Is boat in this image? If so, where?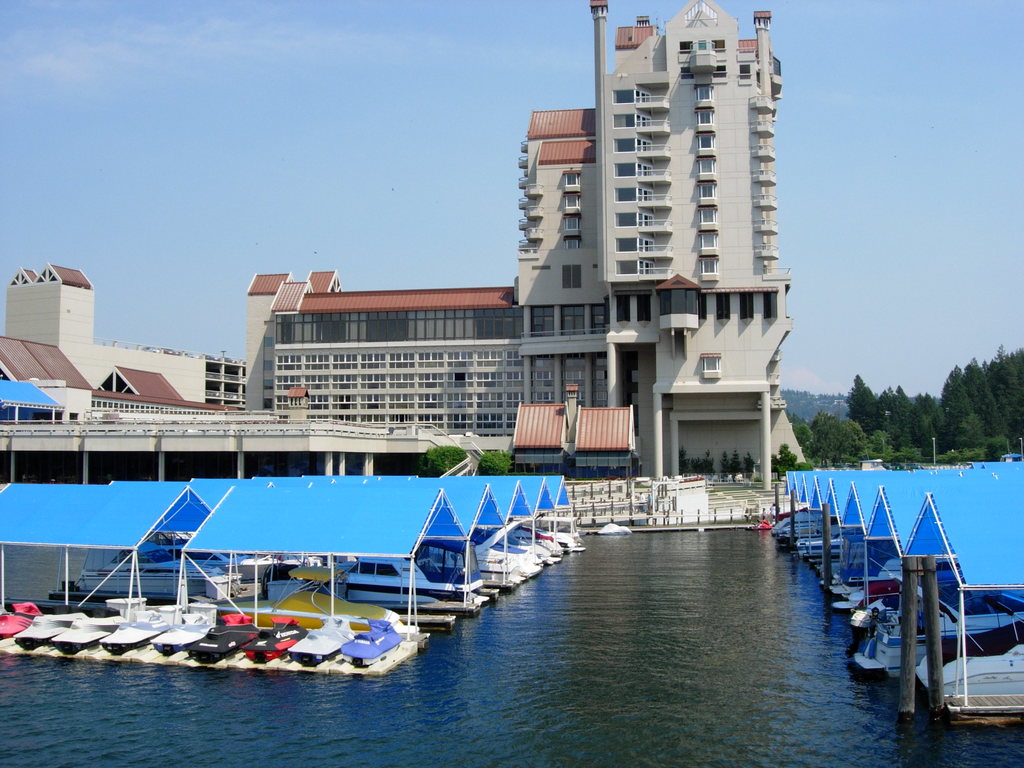
Yes, at x1=856, y1=605, x2=1023, y2=682.
